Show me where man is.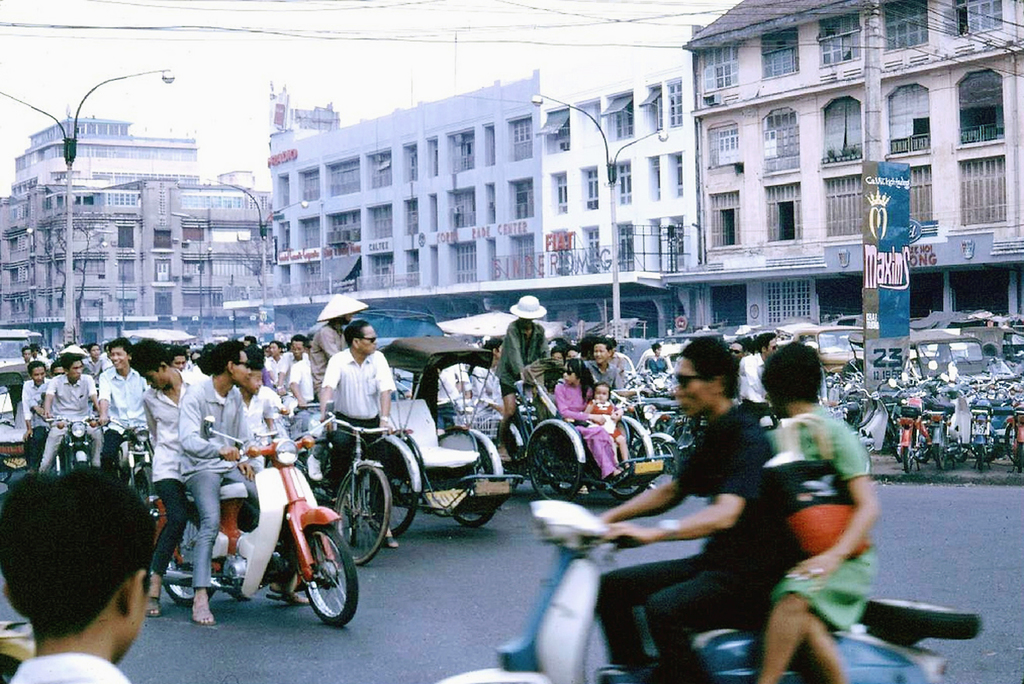
man is at x1=468 y1=331 x2=509 y2=422.
